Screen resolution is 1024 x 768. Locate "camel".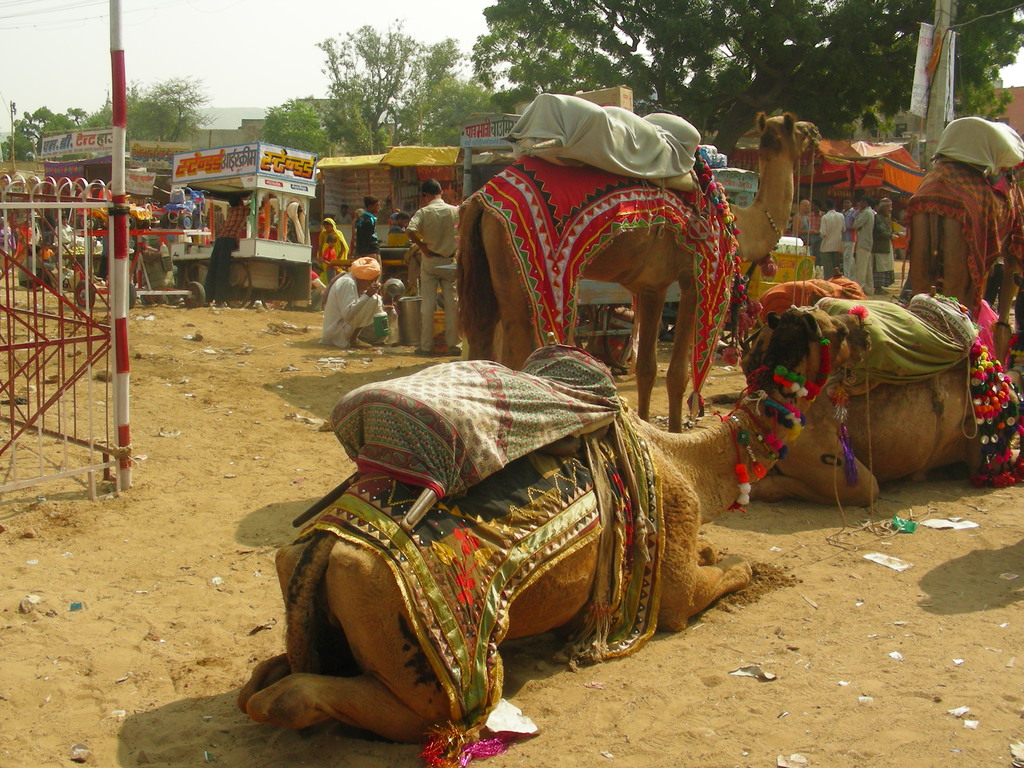
Rect(906, 156, 1023, 362).
